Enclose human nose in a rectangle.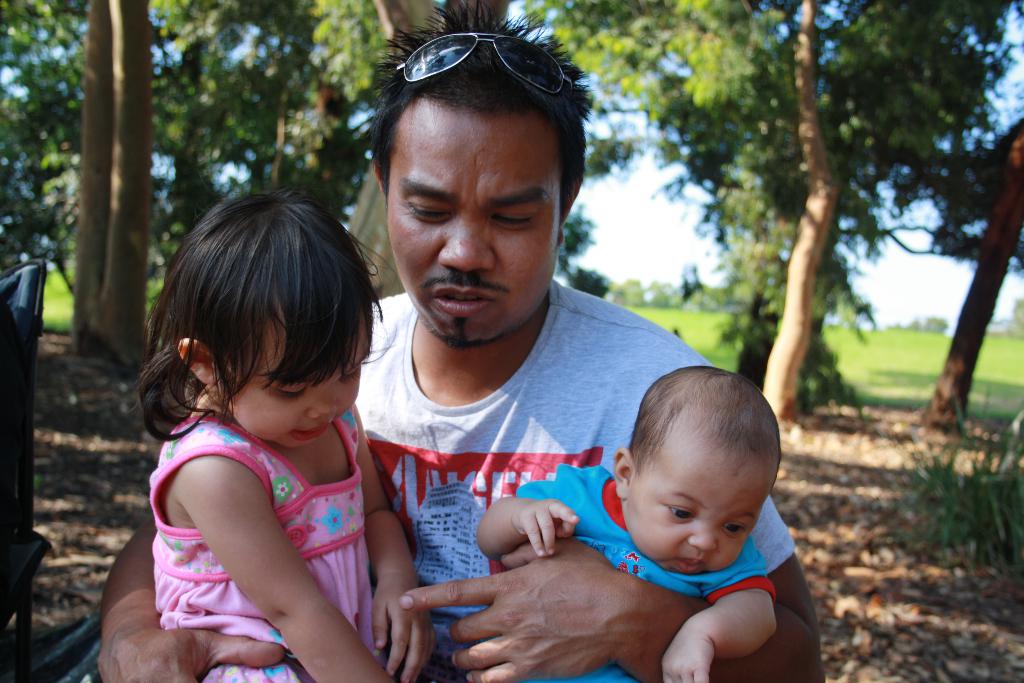
l=435, t=206, r=497, b=276.
